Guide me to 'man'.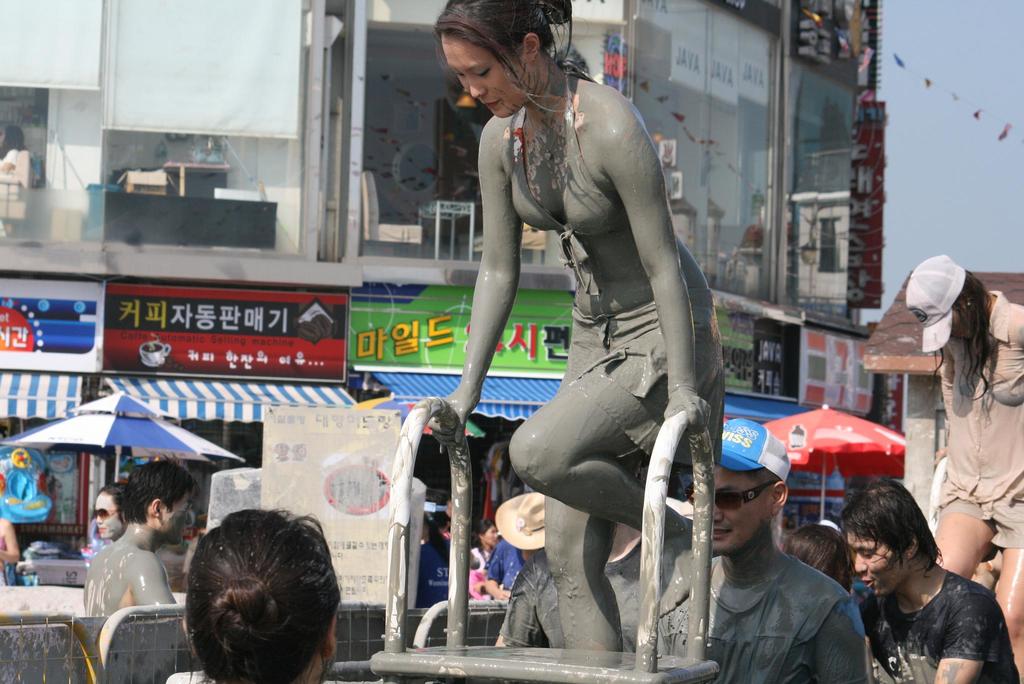
Guidance: 79:455:204:621.
